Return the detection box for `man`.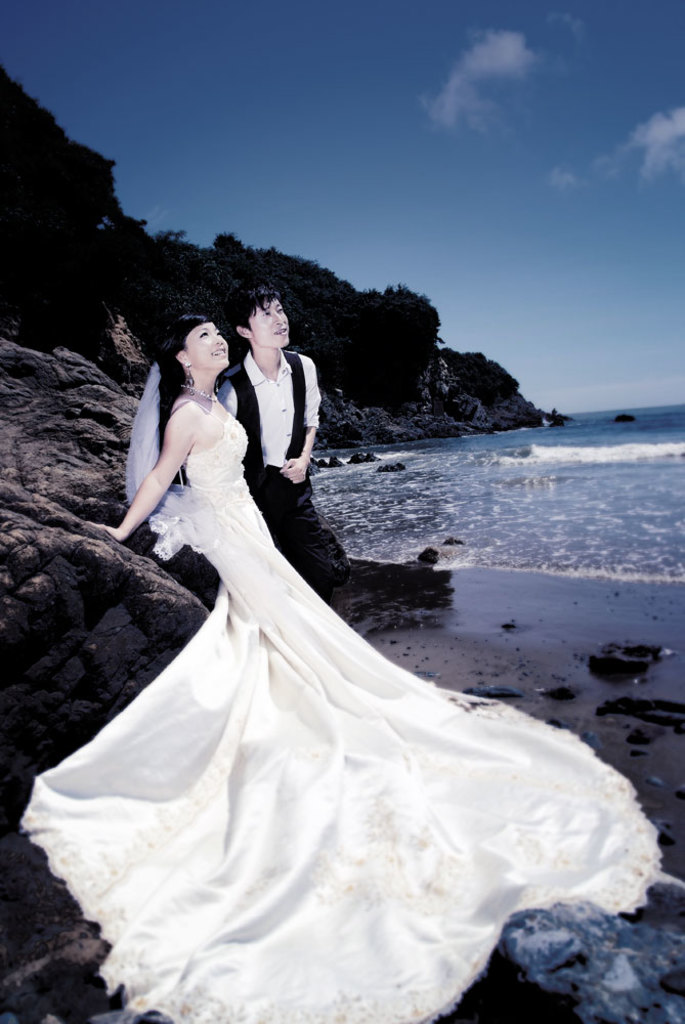
[x1=221, y1=279, x2=327, y2=554].
